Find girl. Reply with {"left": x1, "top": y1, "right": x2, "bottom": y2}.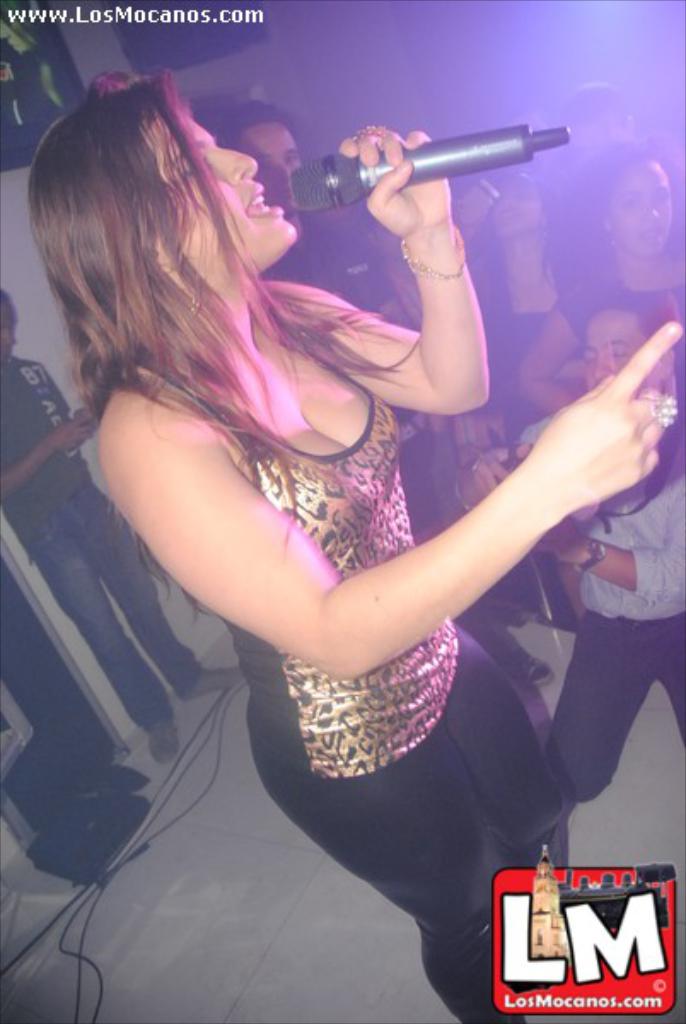
{"left": 519, "top": 147, "right": 684, "bottom": 534}.
